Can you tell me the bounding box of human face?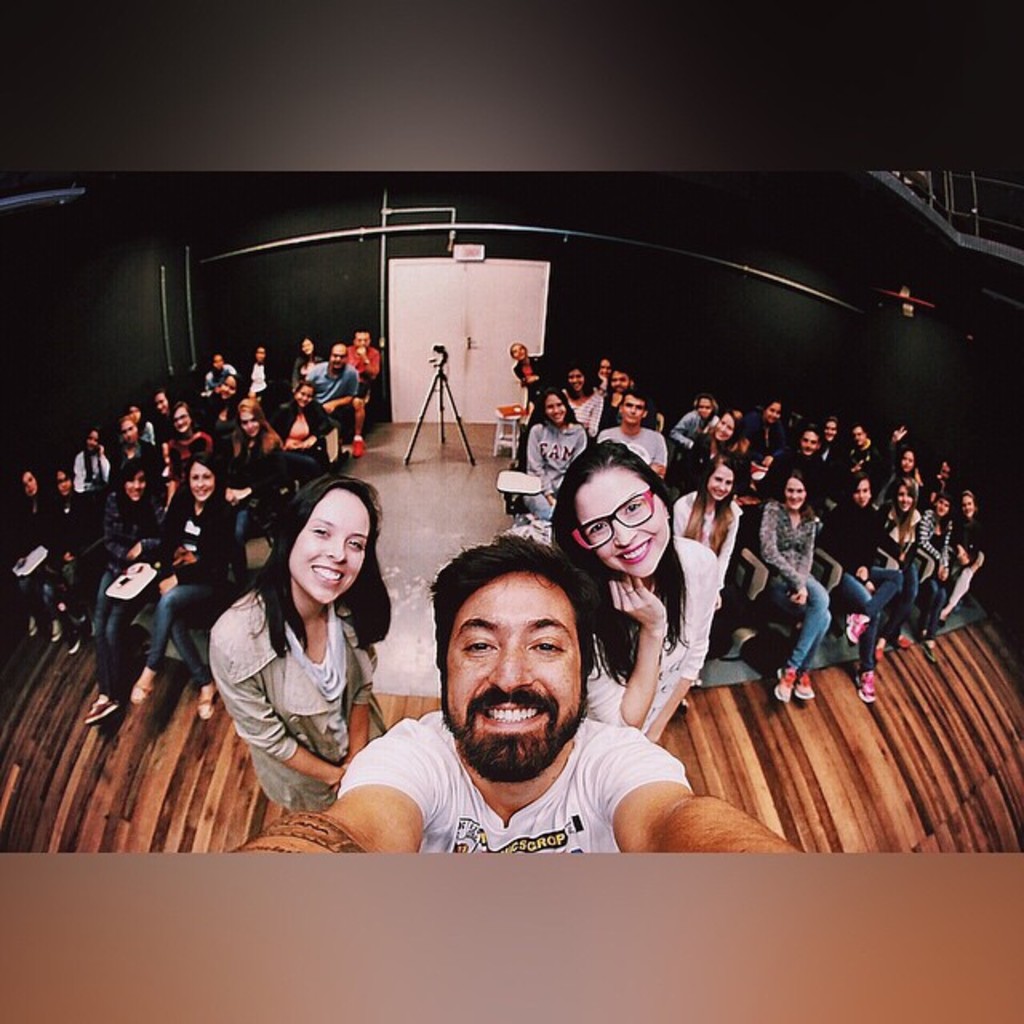
[442,571,586,786].
